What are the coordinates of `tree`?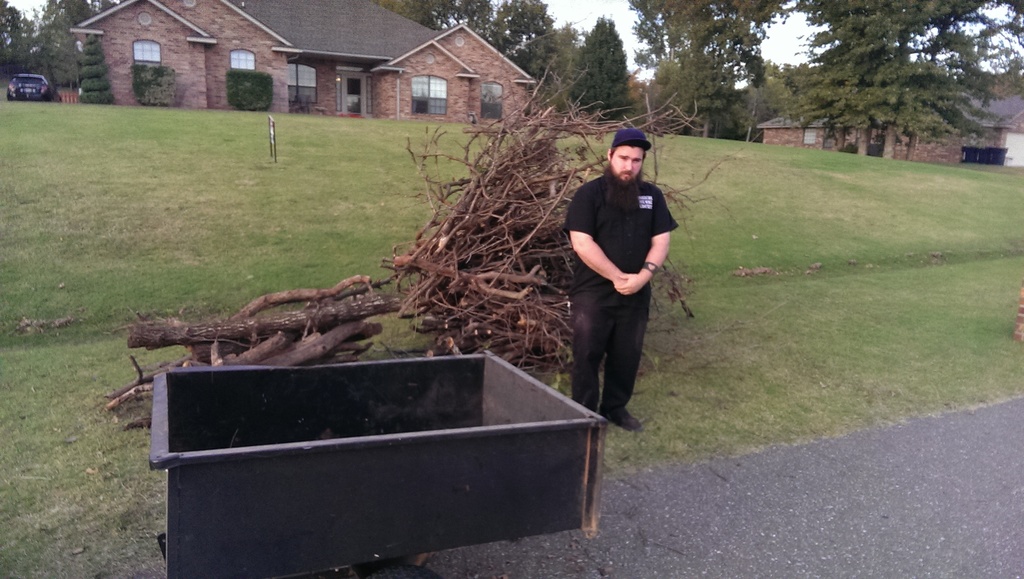
460,0,573,95.
